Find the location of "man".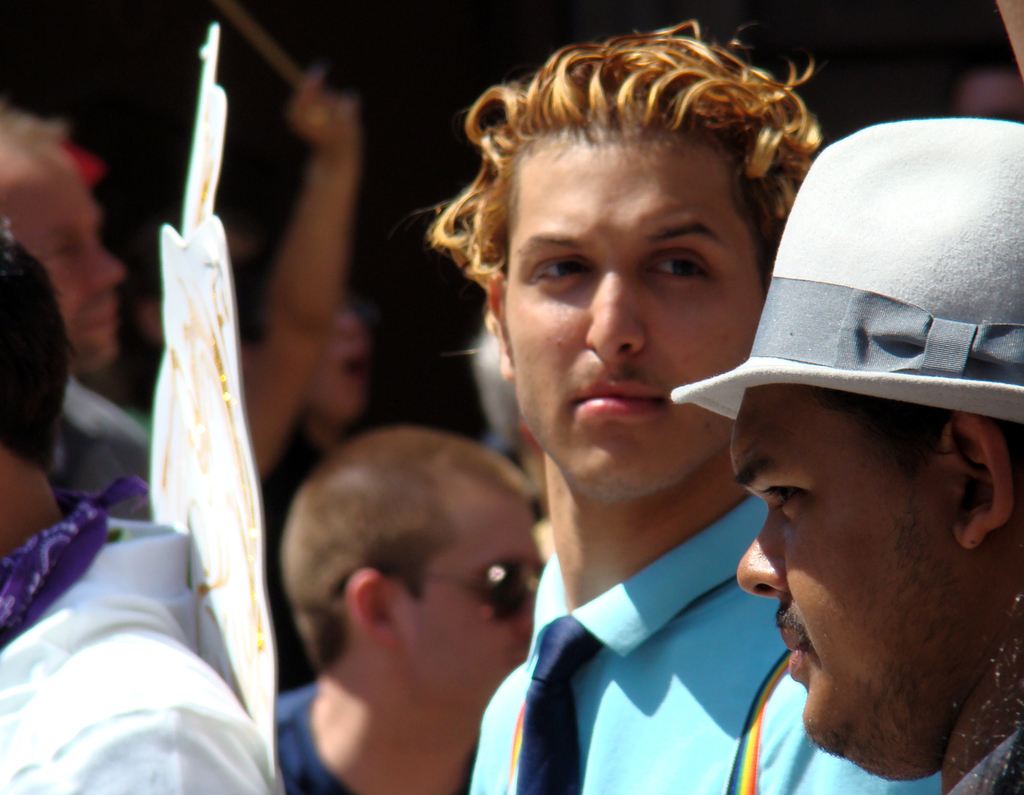
Location: BBox(0, 222, 279, 794).
